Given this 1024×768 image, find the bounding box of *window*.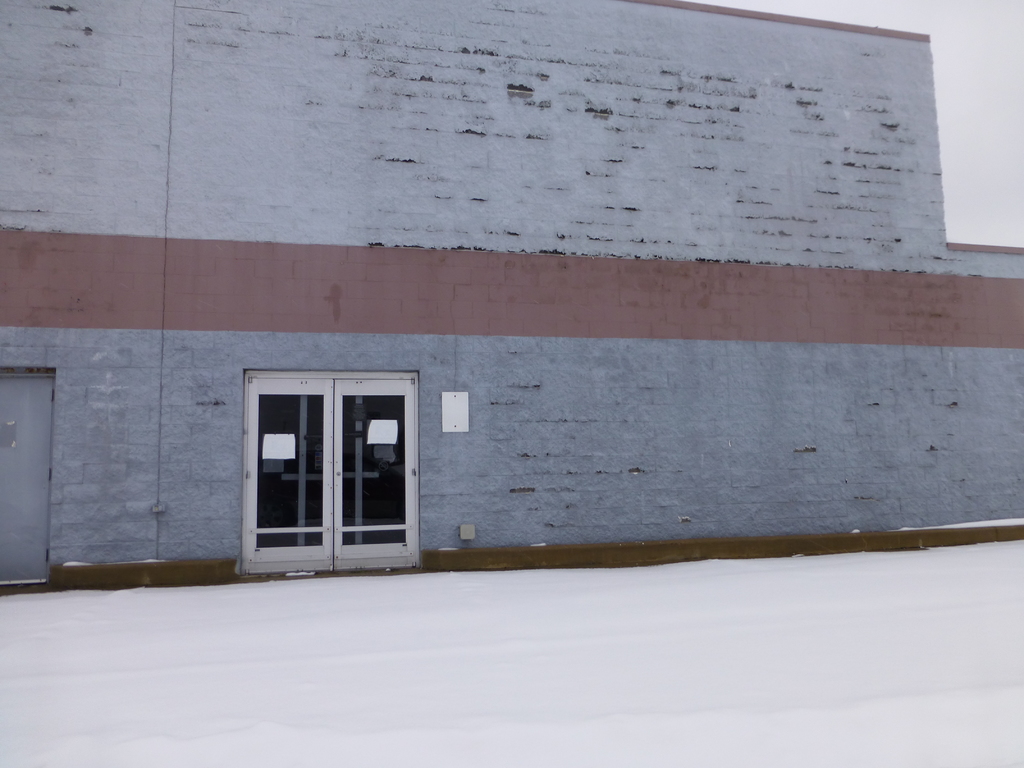
left=234, top=361, right=419, bottom=563.
